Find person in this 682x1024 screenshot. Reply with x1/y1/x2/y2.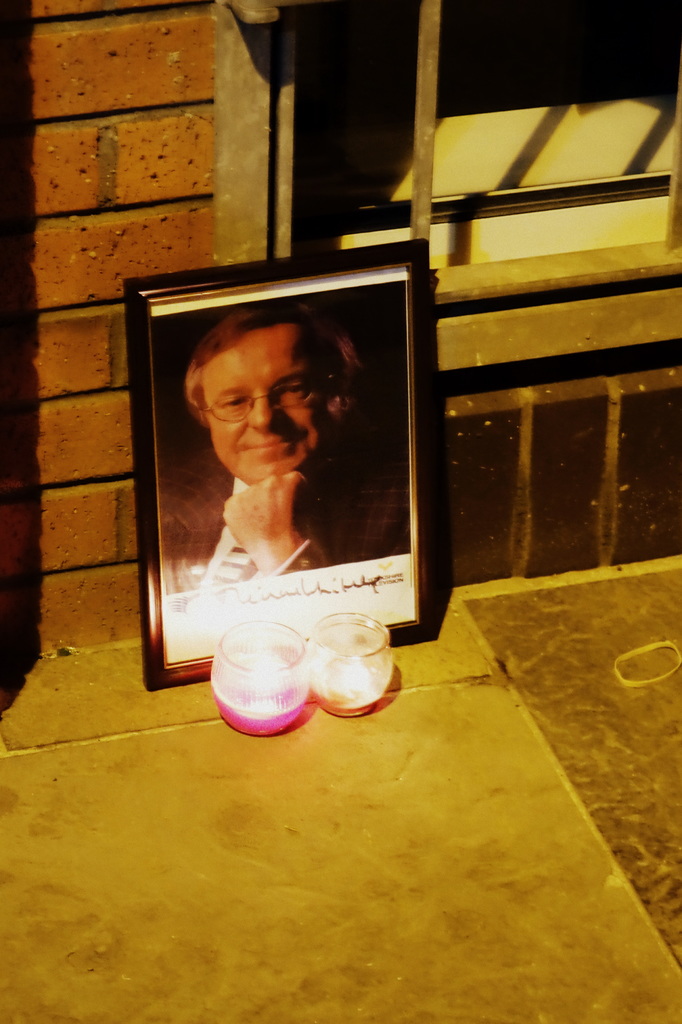
153/296/382/628.
